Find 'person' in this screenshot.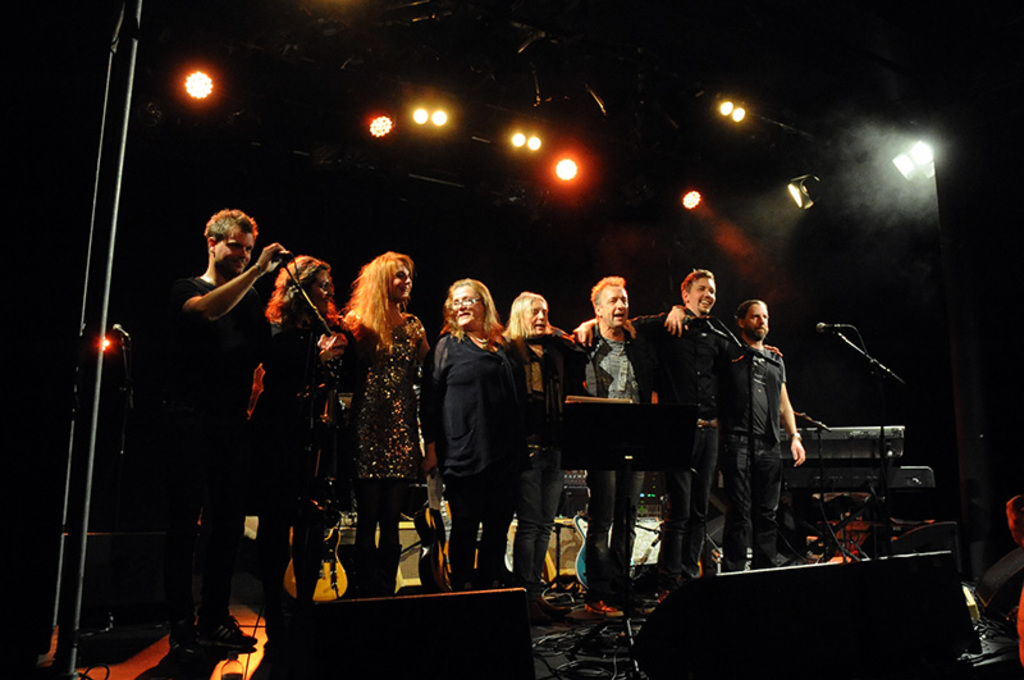
The bounding box for 'person' is (x1=718, y1=280, x2=814, y2=581).
